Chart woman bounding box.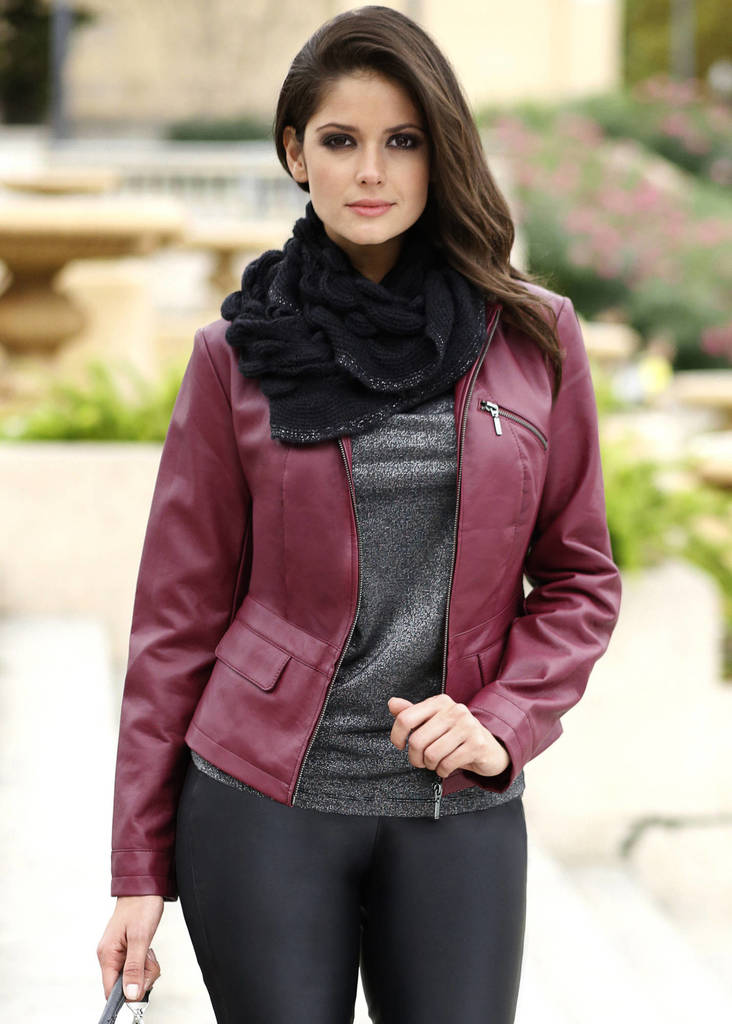
Charted: crop(100, 35, 634, 1004).
